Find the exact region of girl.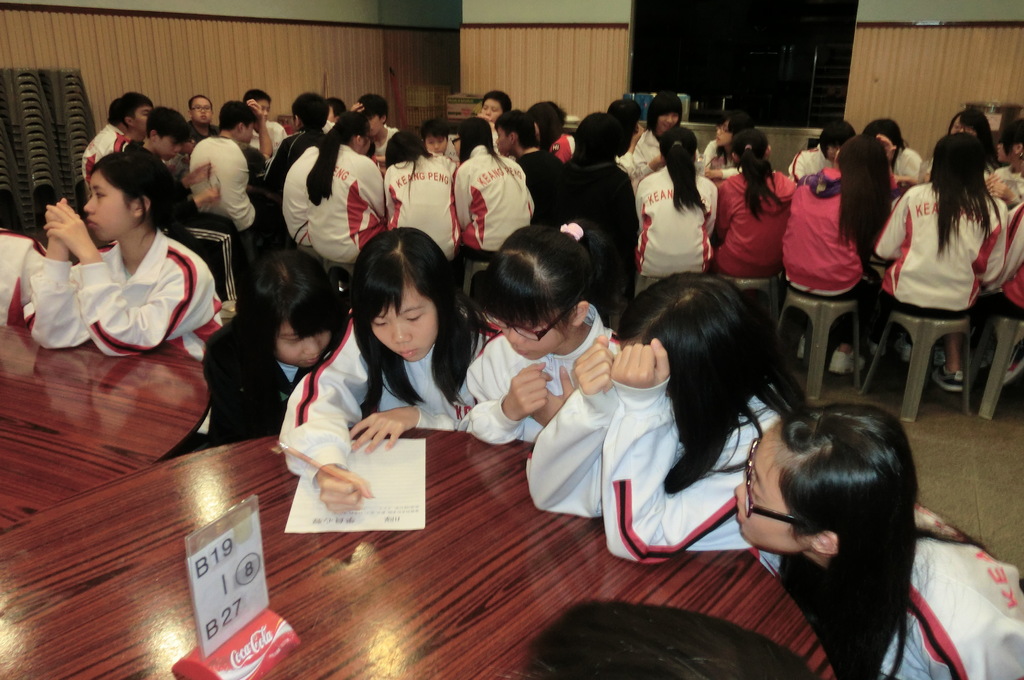
Exact region: x1=859 y1=120 x2=922 y2=191.
